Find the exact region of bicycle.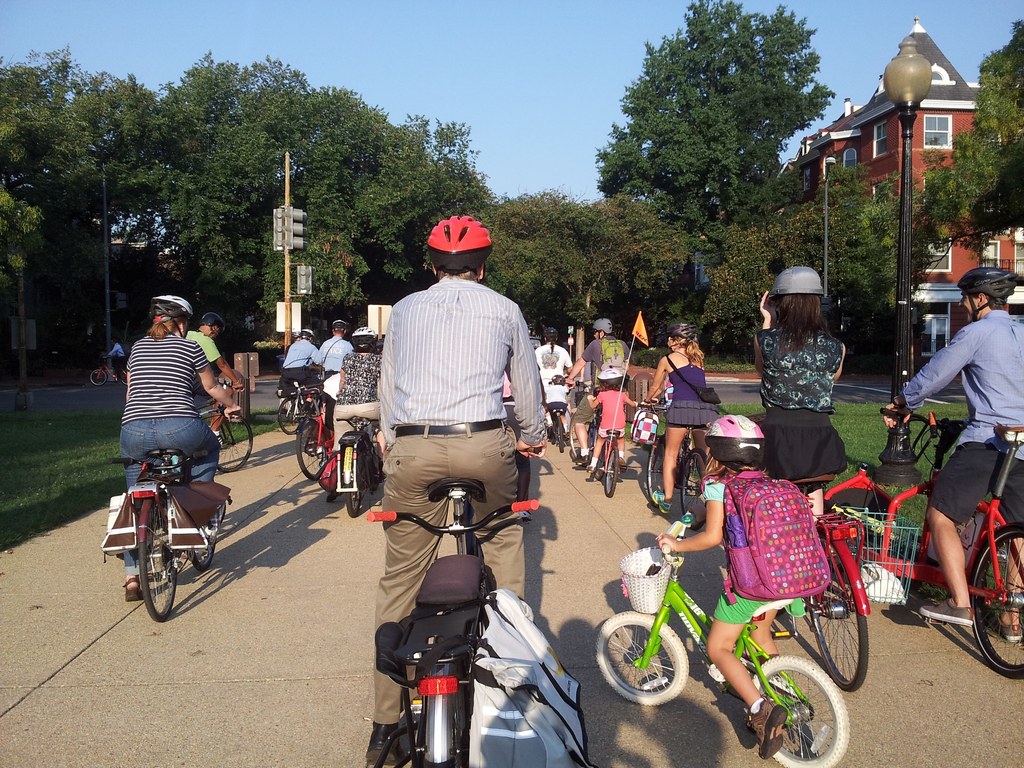
Exact region: bbox(641, 397, 710, 540).
